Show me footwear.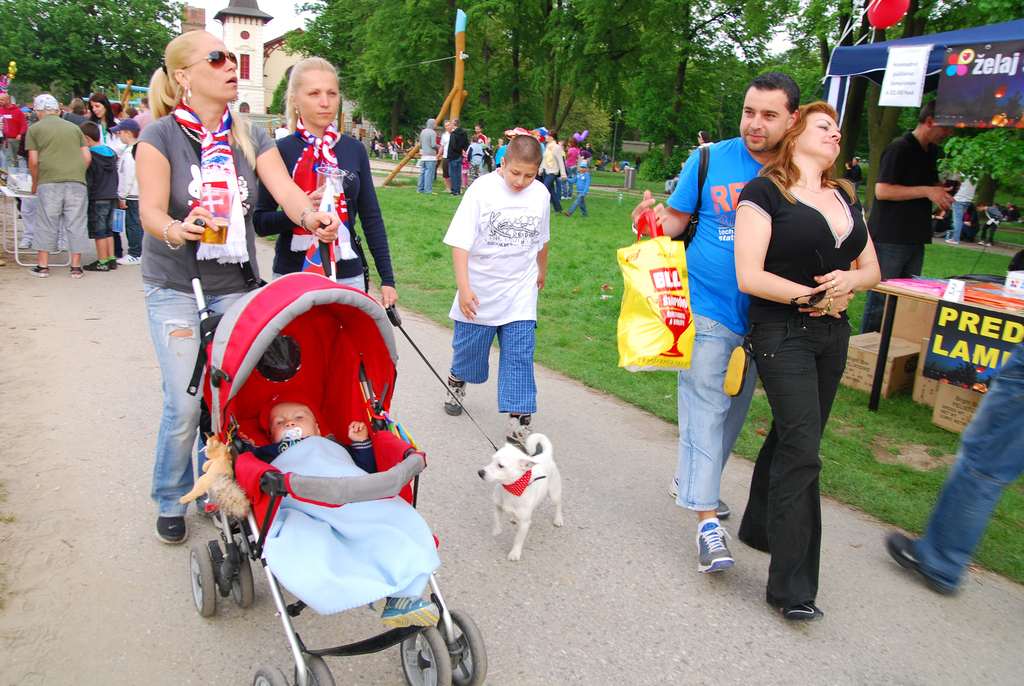
footwear is here: box=[884, 529, 952, 598].
